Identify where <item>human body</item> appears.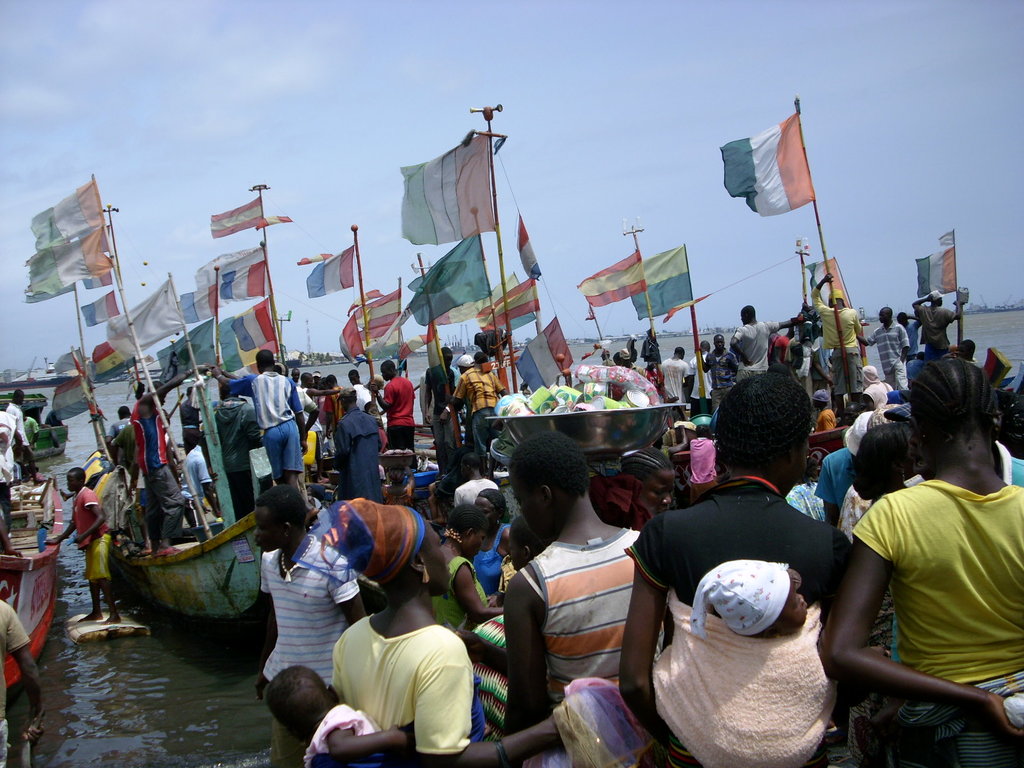
Appears at x1=248, y1=366, x2=300, y2=485.
